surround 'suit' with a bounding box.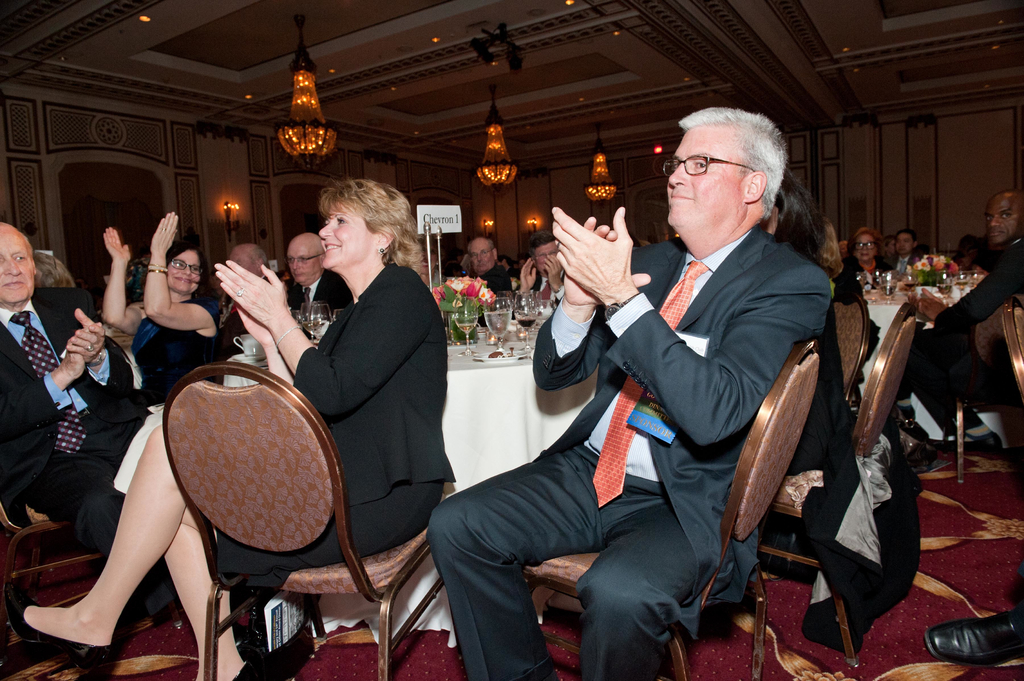
left=264, top=260, right=459, bottom=587.
